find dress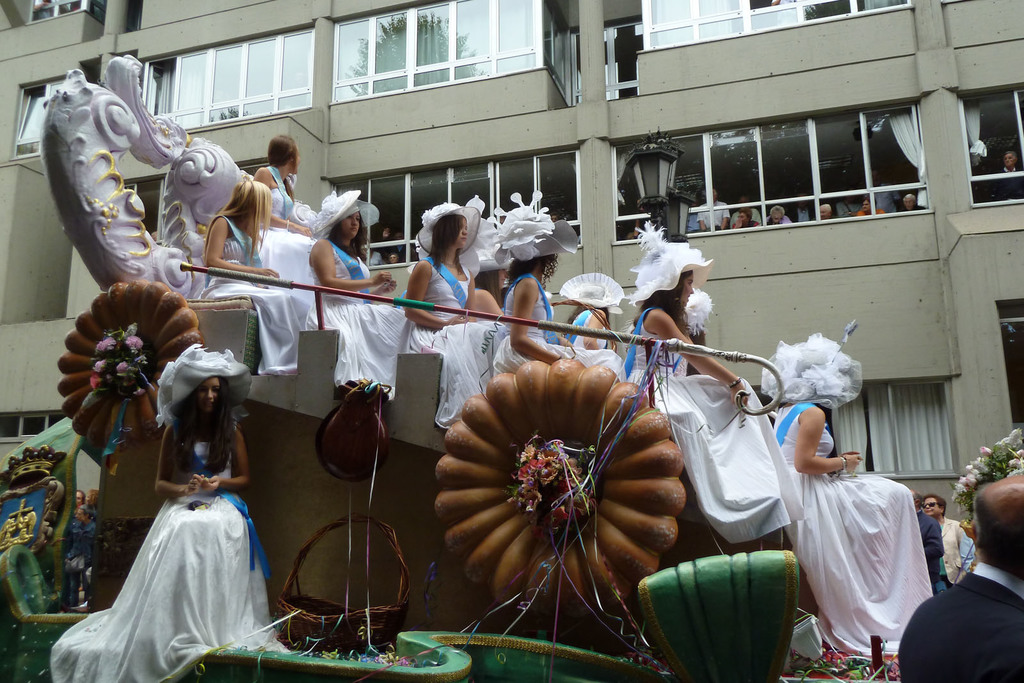
(49, 430, 279, 681)
